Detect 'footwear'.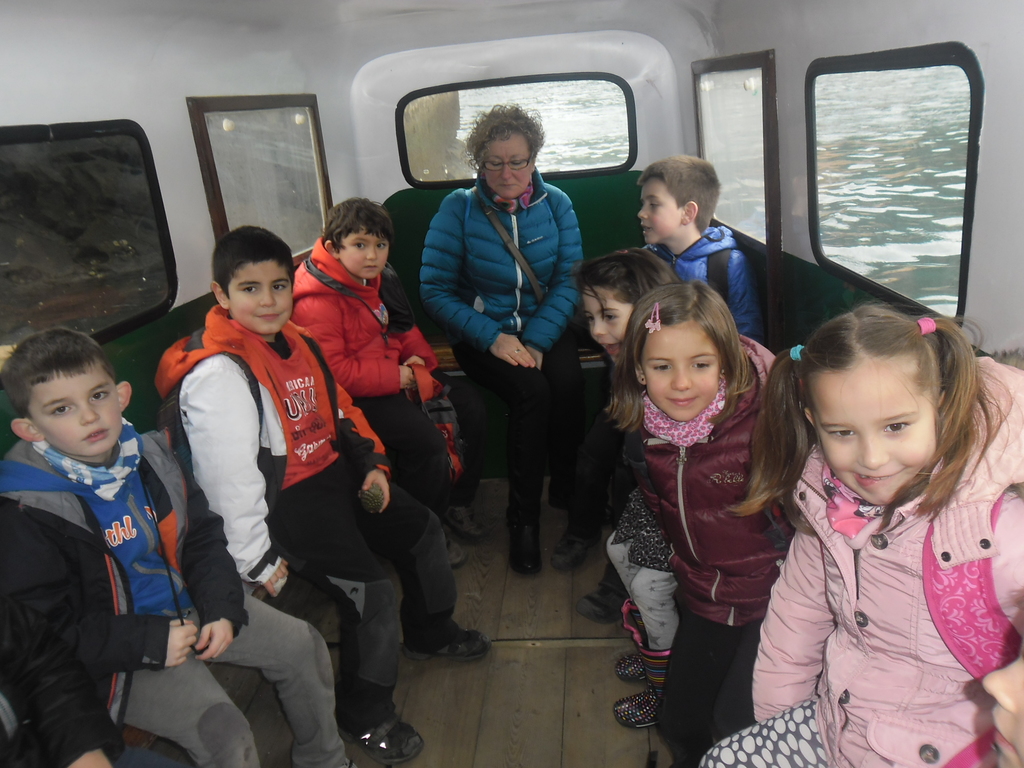
Detected at bbox=(607, 651, 648, 682).
